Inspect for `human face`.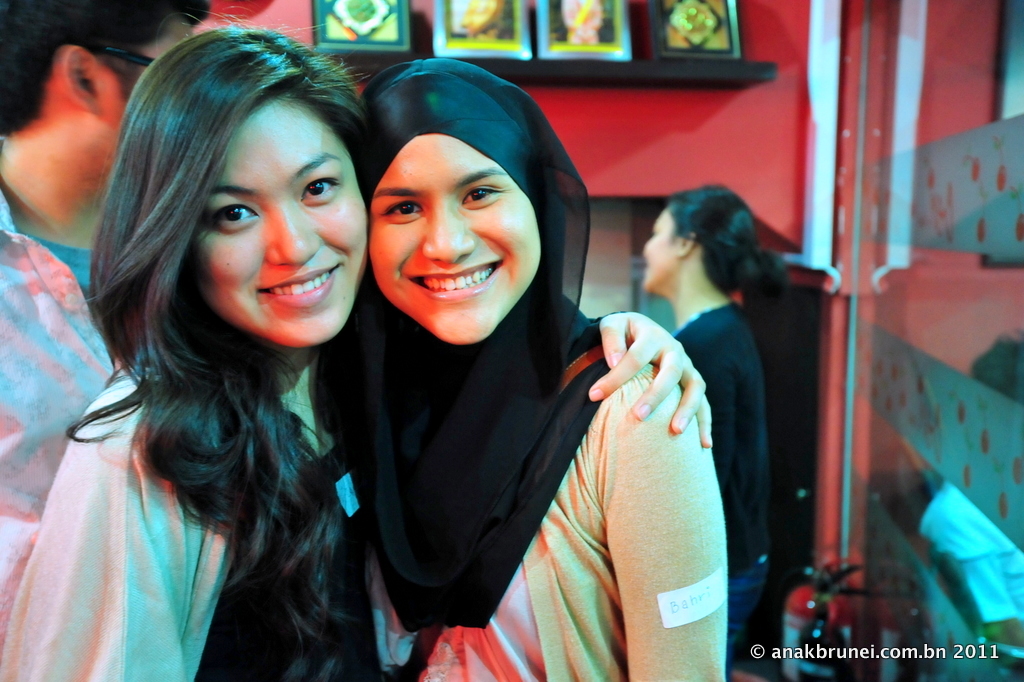
Inspection: [x1=640, y1=208, x2=679, y2=294].
